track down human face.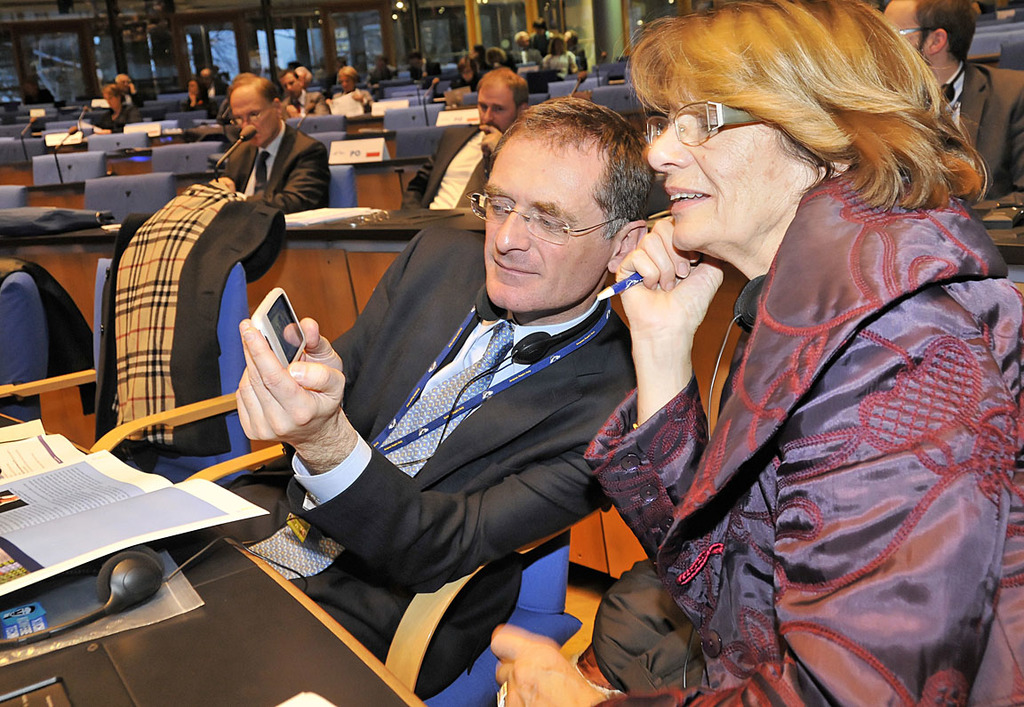
Tracked to BBox(885, 0, 920, 52).
